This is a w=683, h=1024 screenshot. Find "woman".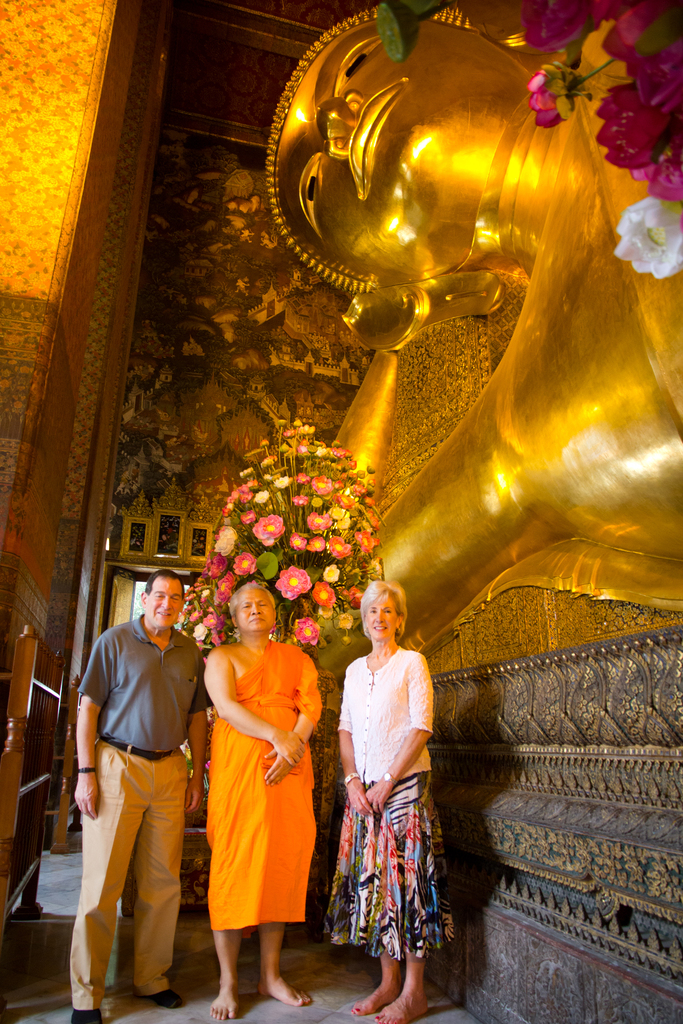
Bounding box: 316/583/456/991.
